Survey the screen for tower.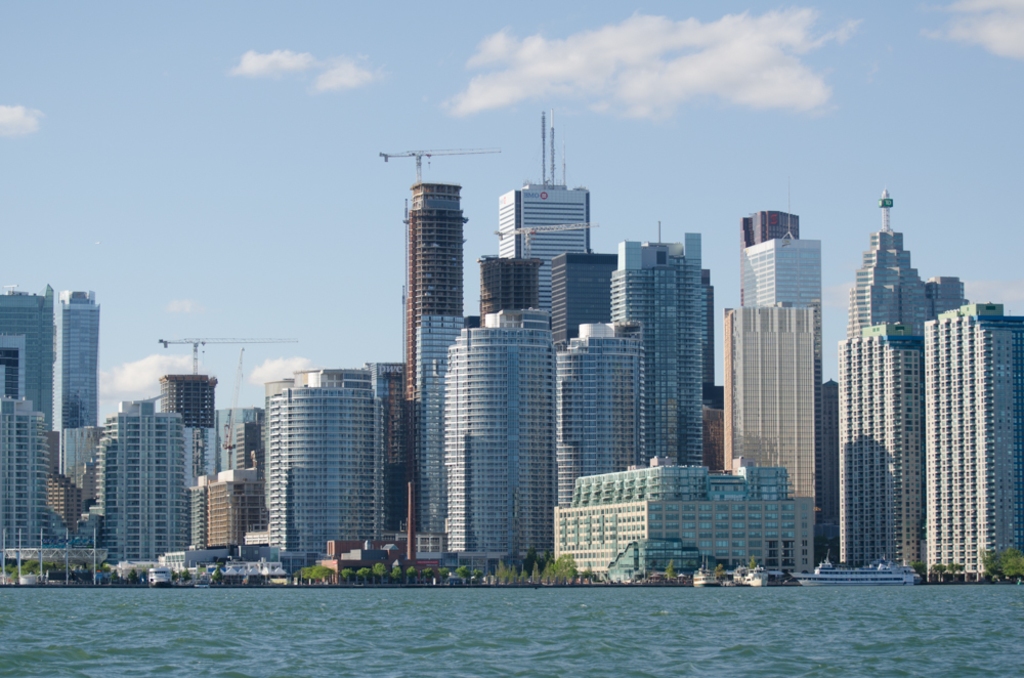
Survey found: bbox=[386, 141, 490, 407].
